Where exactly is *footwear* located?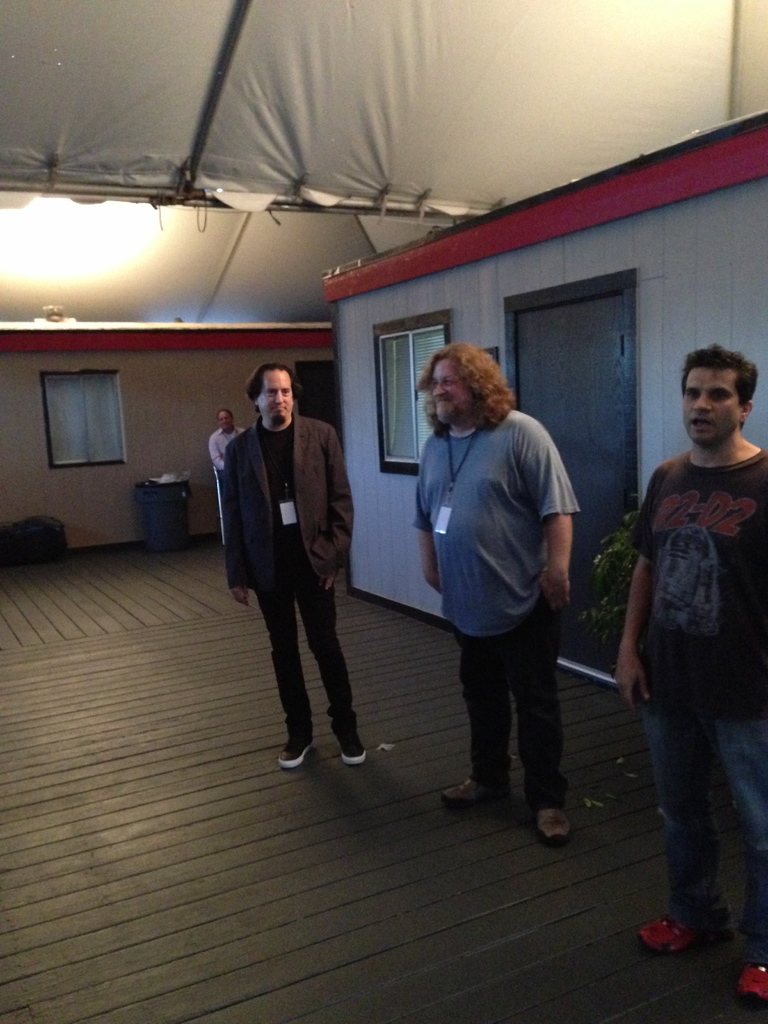
Its bounding box is [x1=534, y1=804, x2=570, y2=842].
